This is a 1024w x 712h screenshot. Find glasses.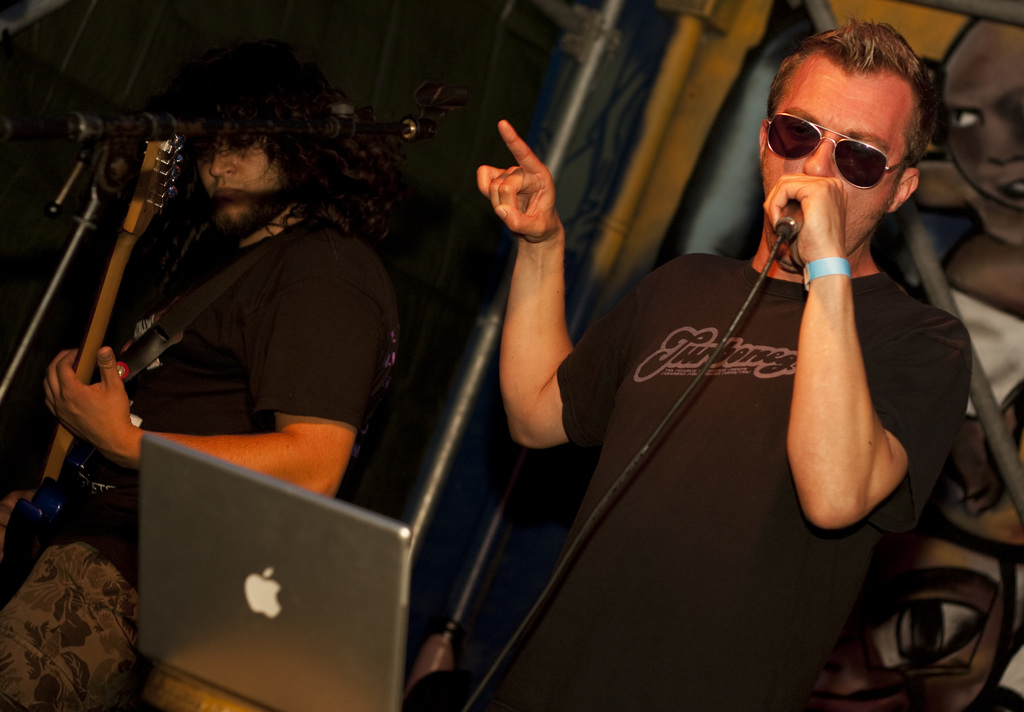
Bounding box: {"left": 756, "top": 112, "right": 918, "bottom": 197}.
